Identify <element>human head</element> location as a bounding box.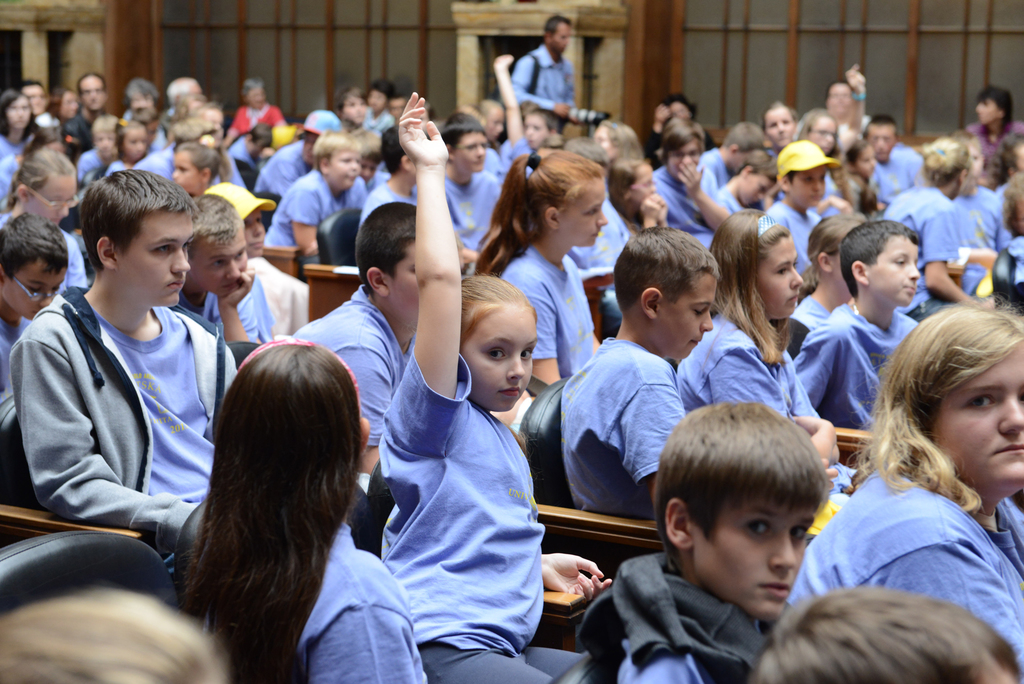
crop(208, 183, 264, 254).
